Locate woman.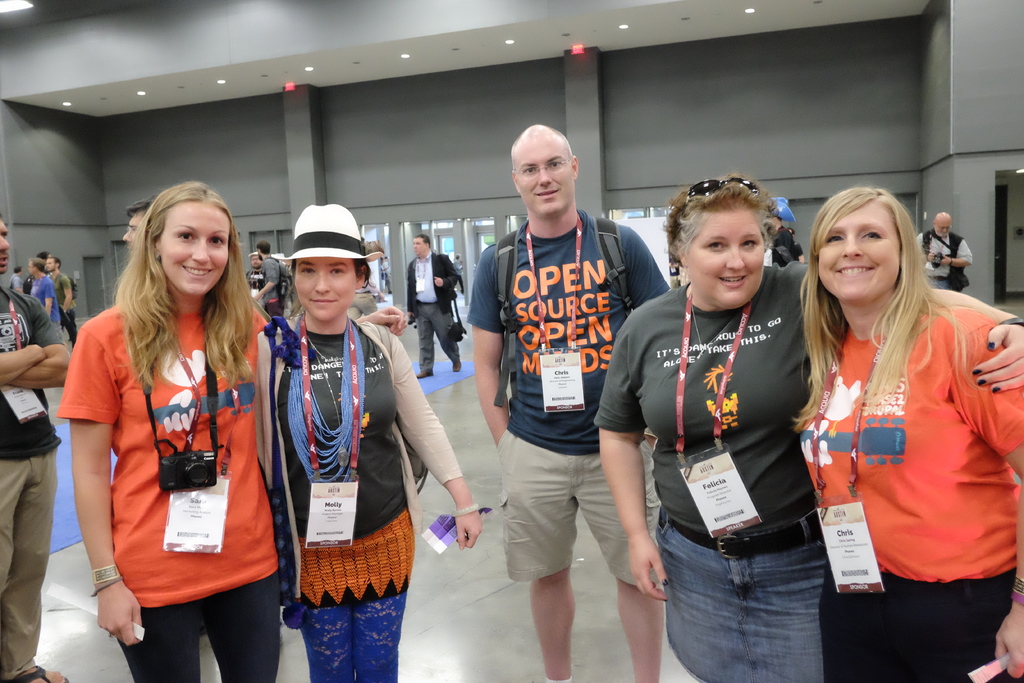
Bounding box: pyautogui.locateOnScreen(249, 204, 483, 682).
